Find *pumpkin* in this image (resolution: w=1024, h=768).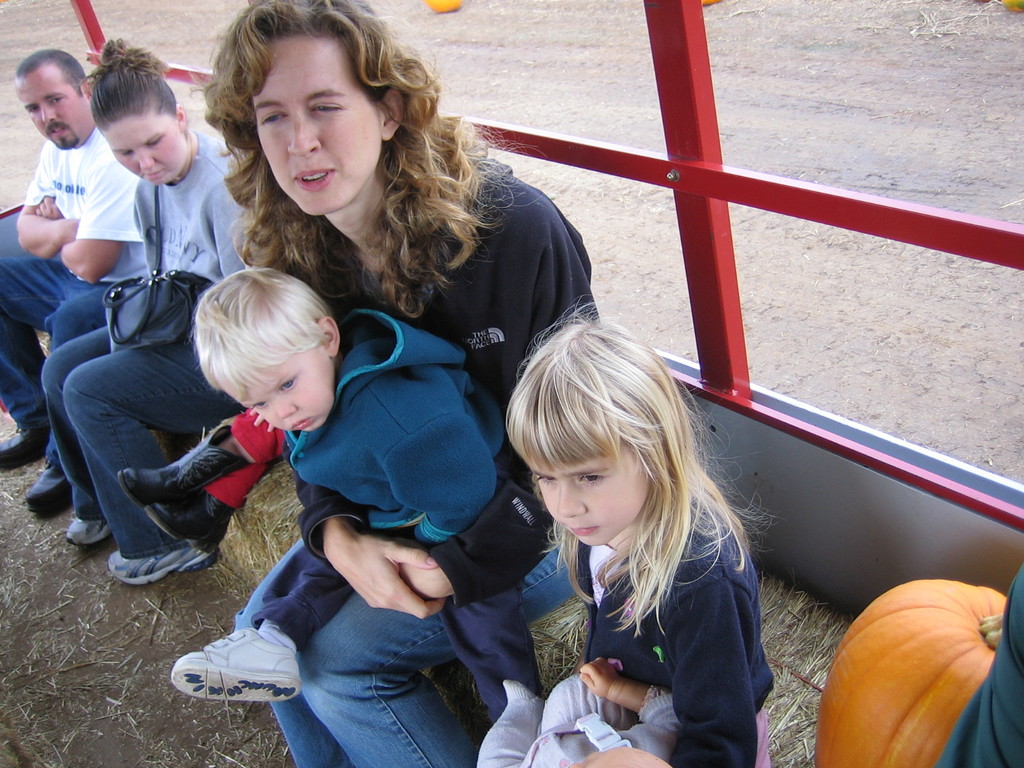
bbox(811, 570, 1011, 767).
